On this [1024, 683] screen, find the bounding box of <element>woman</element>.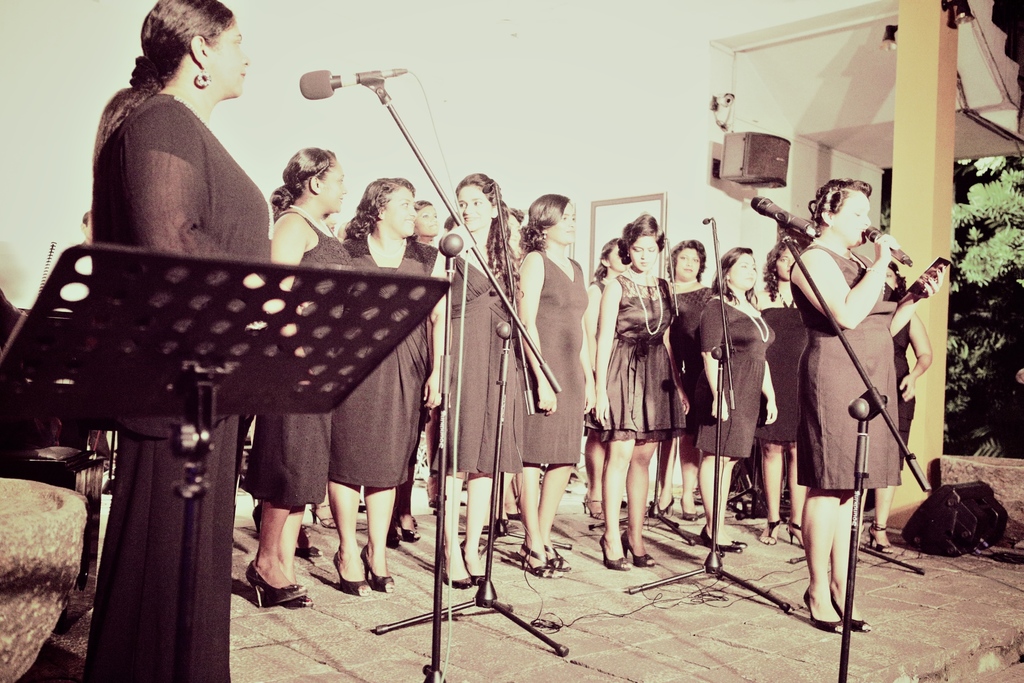
Bounding box: (90,0,282,682).
